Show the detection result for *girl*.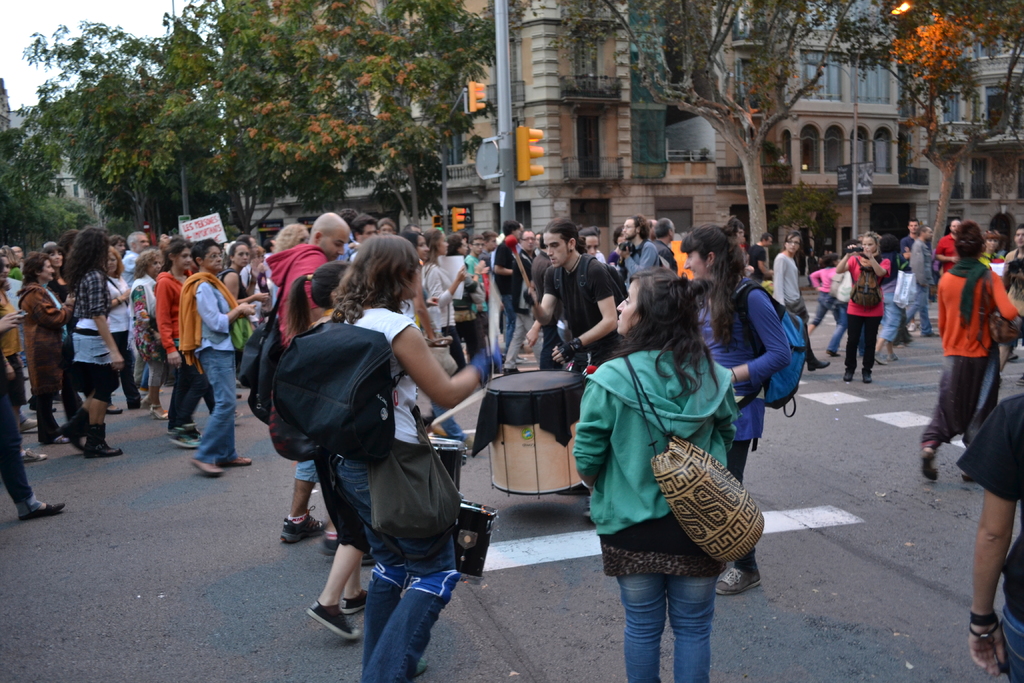
{"left": 154, "top": 237, "right": 202, "bottom": 450}.
